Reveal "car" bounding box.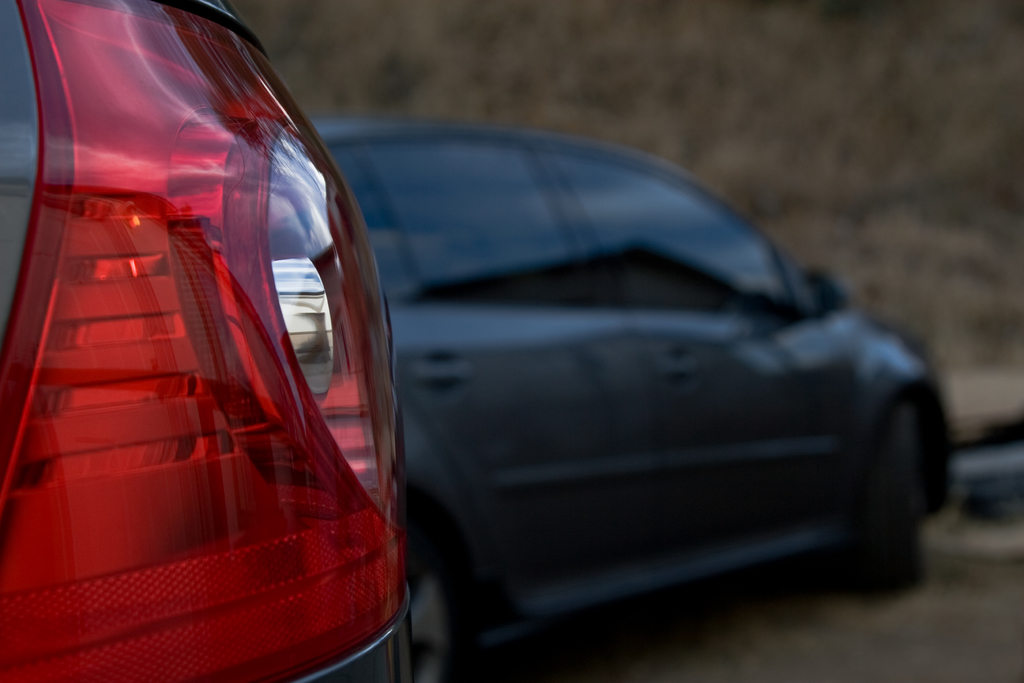
Revealed: x1=308 y1=119 x2=952 y2=682.
